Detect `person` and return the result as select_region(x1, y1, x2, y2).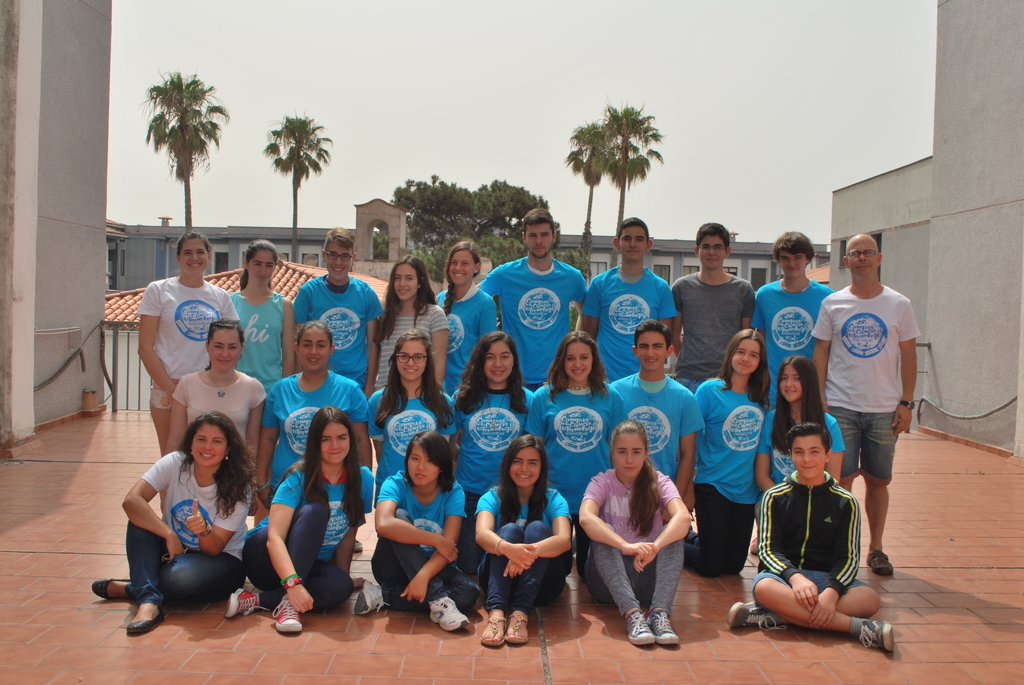
select_region(221, 405, 374, 634).
